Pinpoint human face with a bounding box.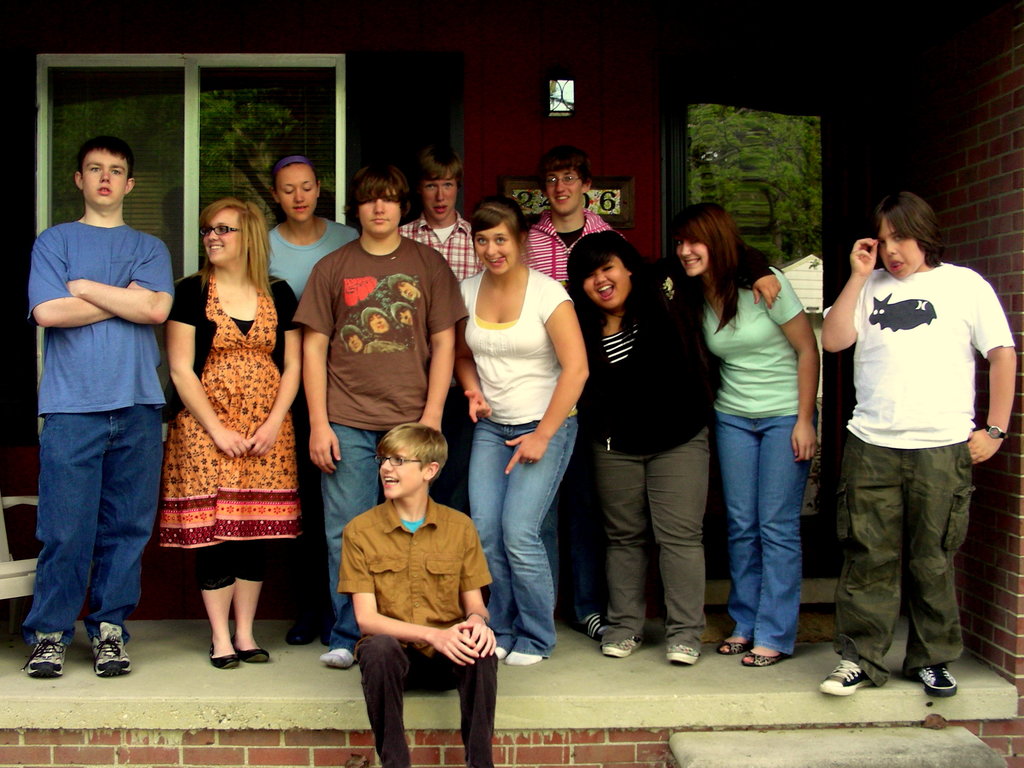
Rect(427, 168, 452, 213).
